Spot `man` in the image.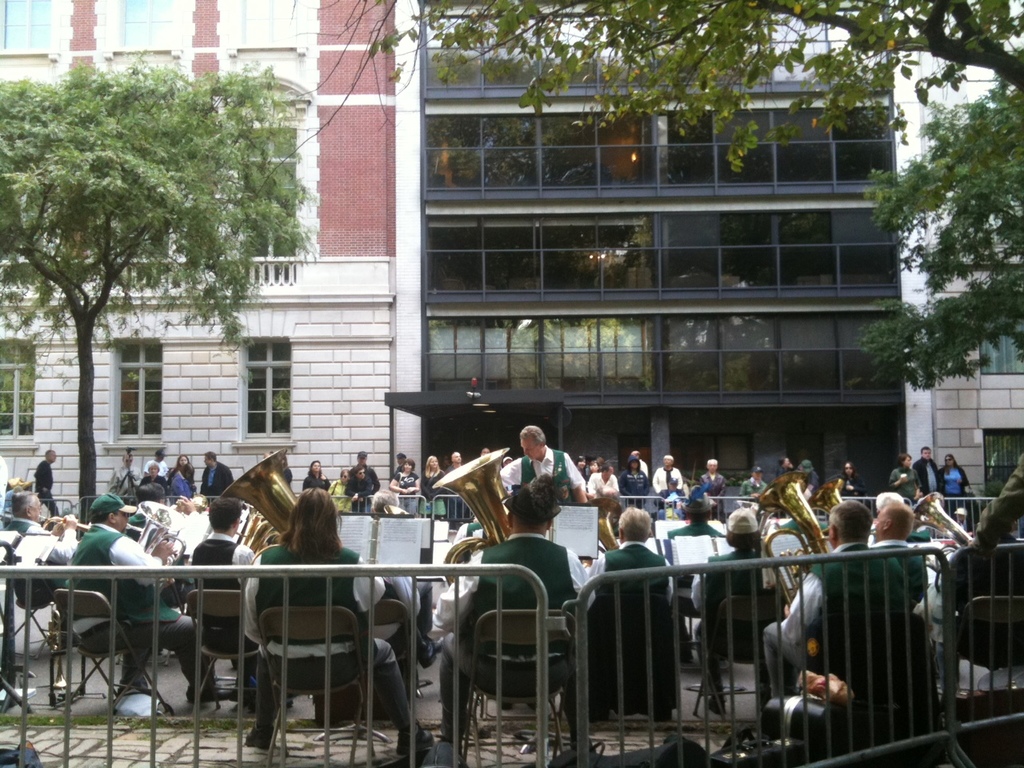
`man` found at (left=914, top=442, right=941, bottom=490).
